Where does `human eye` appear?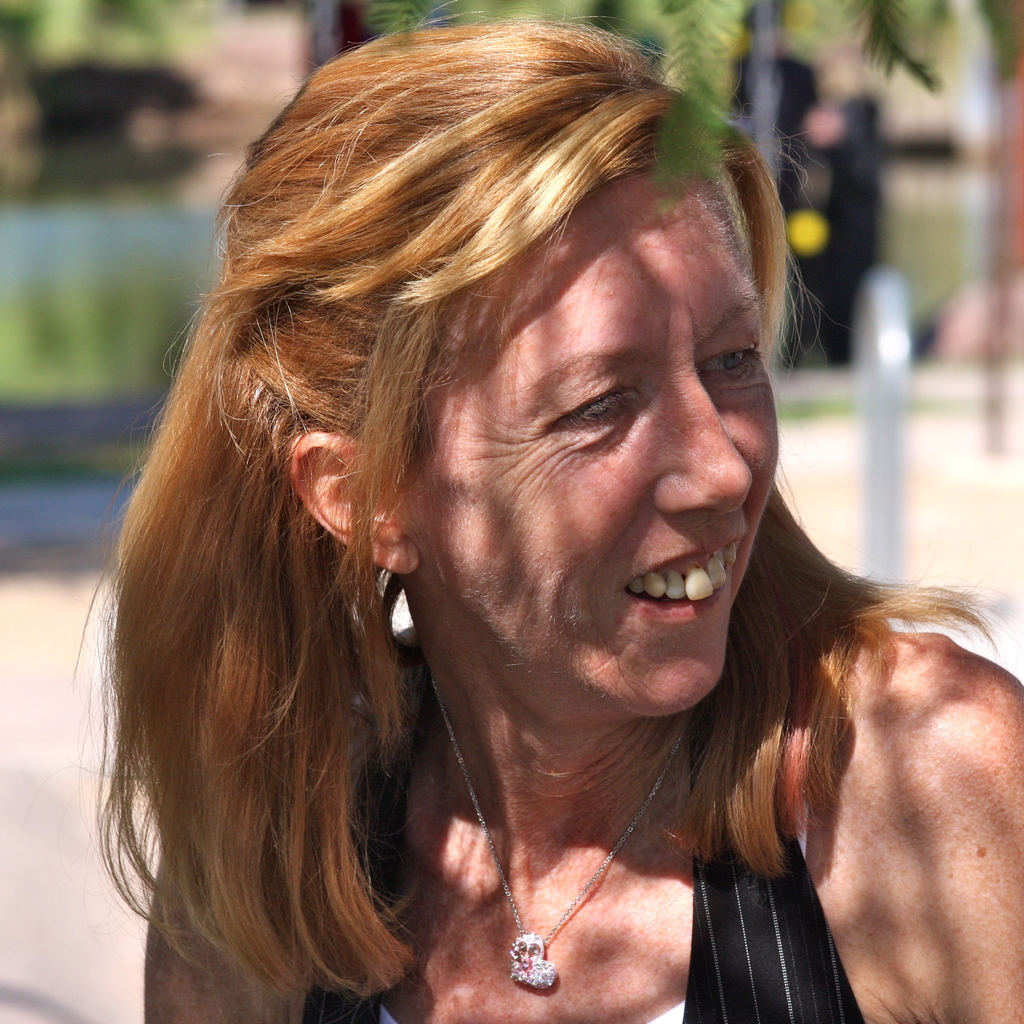
Appears at [545, 383, 648, 438].
